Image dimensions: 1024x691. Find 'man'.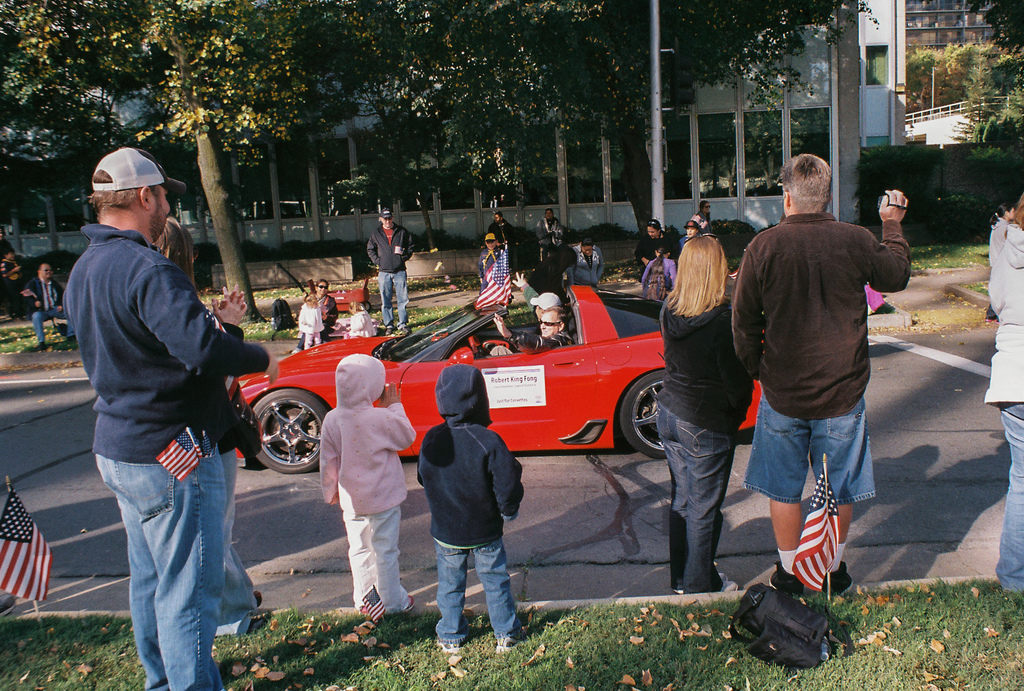
<bbox>471, 228, 504, 297</bbox>.
